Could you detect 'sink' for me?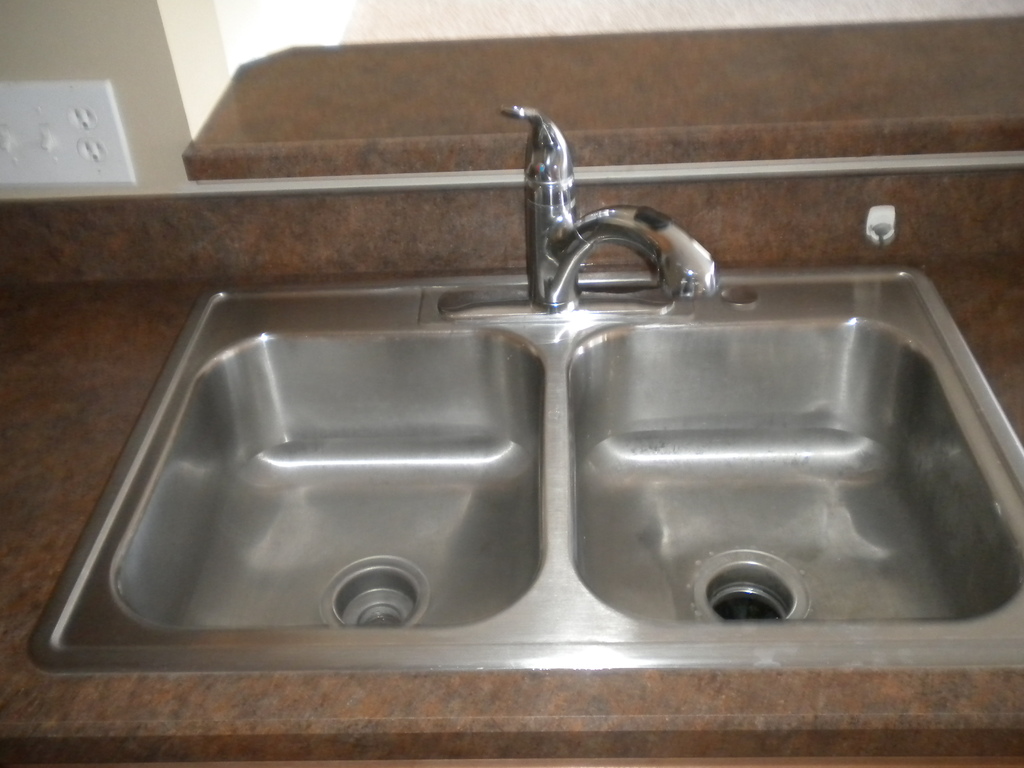
Detection result: bbox=[24, 106, 1023, 678].
